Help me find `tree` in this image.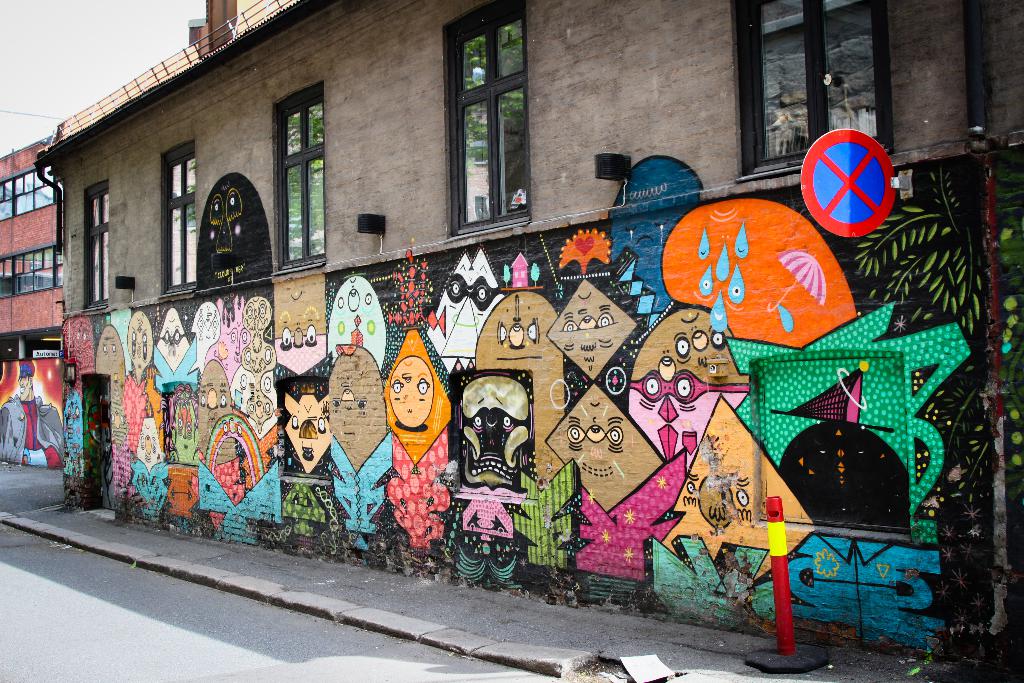
Found it: (857, 165, 1023, 633).
